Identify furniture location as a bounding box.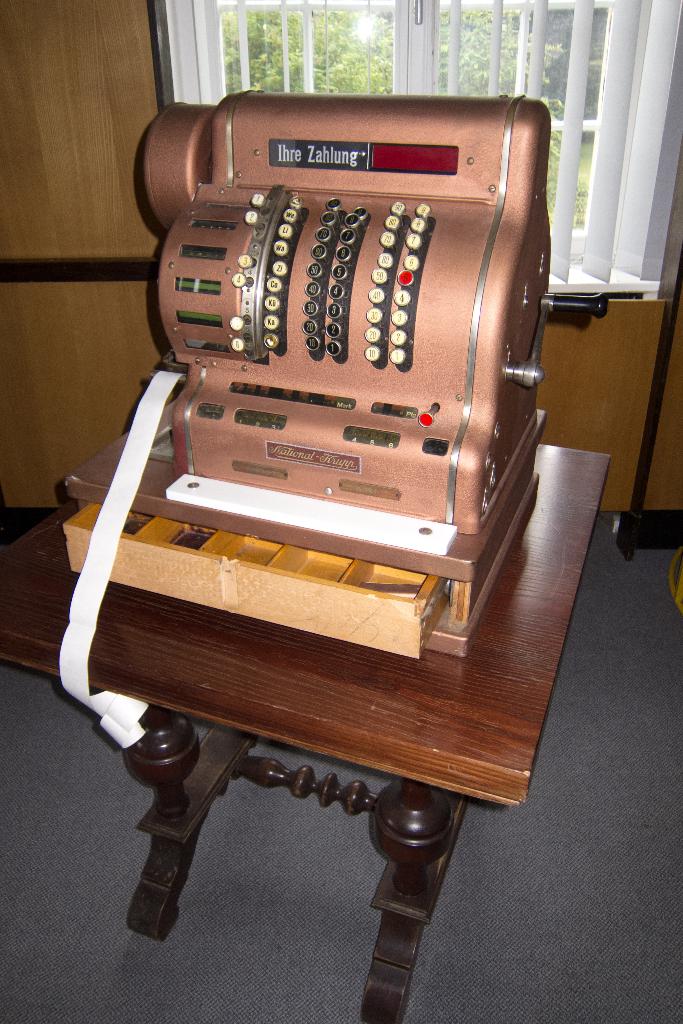
bbox(0, 433, 614, 1023).
